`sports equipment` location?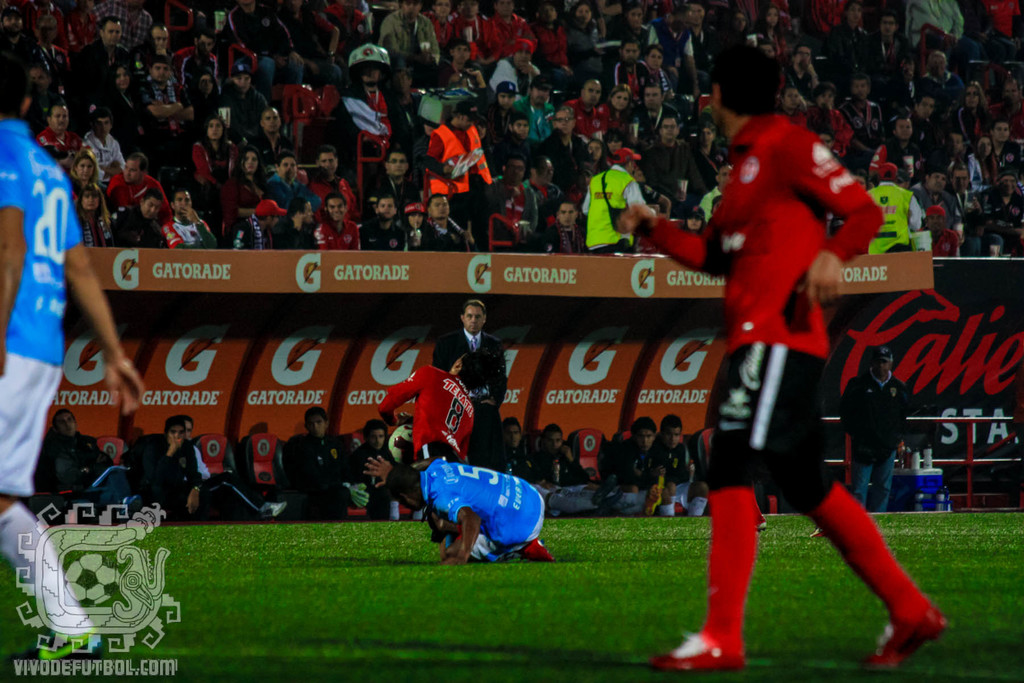
bbox=[648, 625, 747, 676]
